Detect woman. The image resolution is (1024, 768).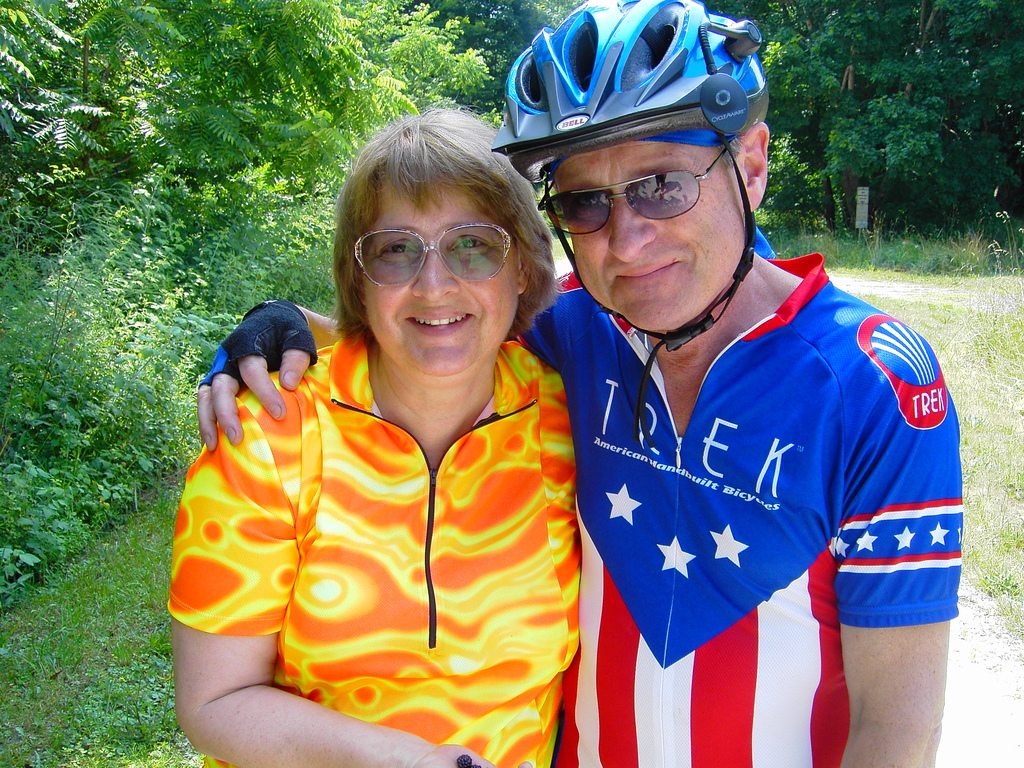
[197, 122, 598, 746].
